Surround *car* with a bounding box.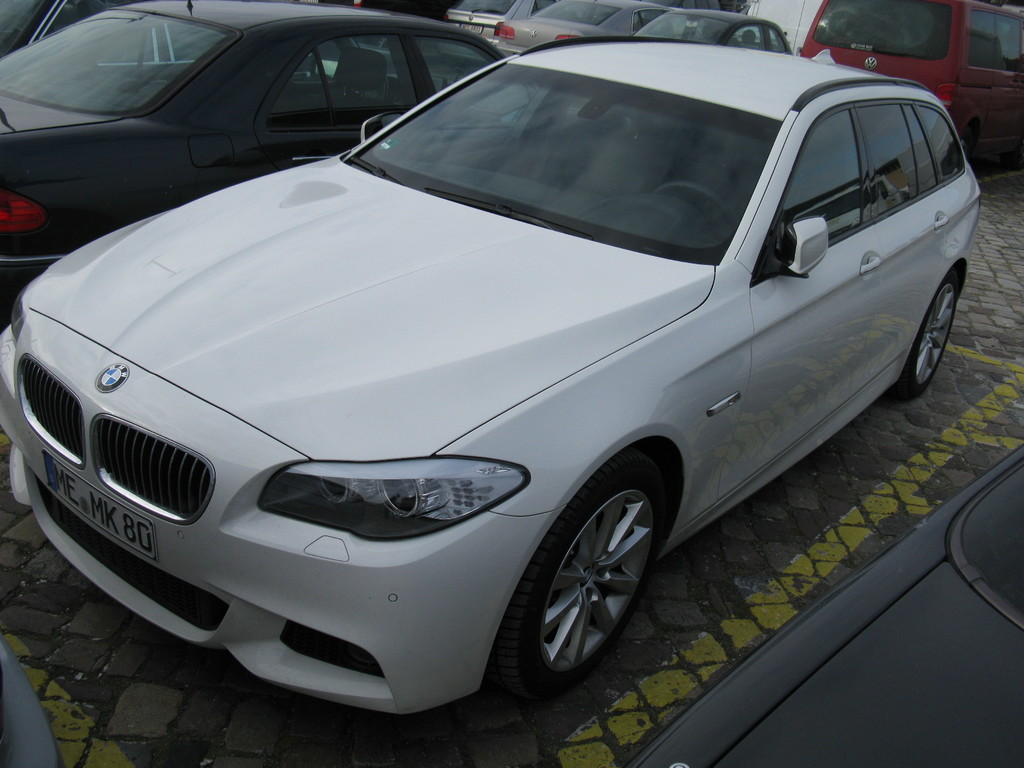
box(0, 1, 502, 296).
